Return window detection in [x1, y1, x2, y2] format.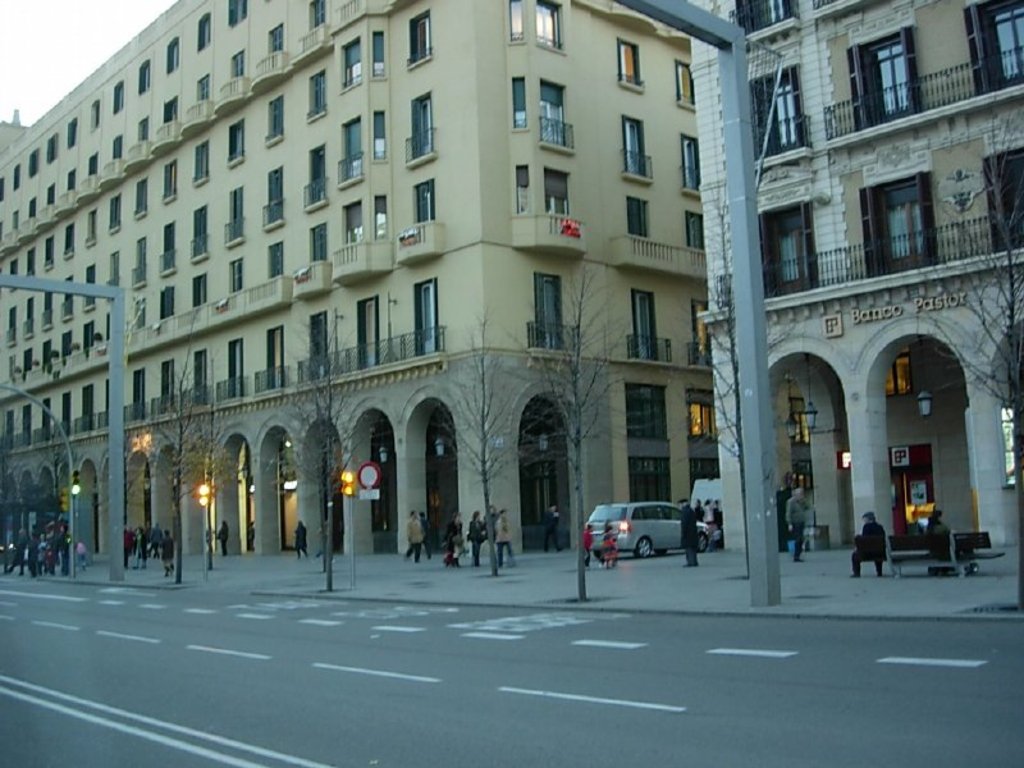
[266, 22, 289, 50].
